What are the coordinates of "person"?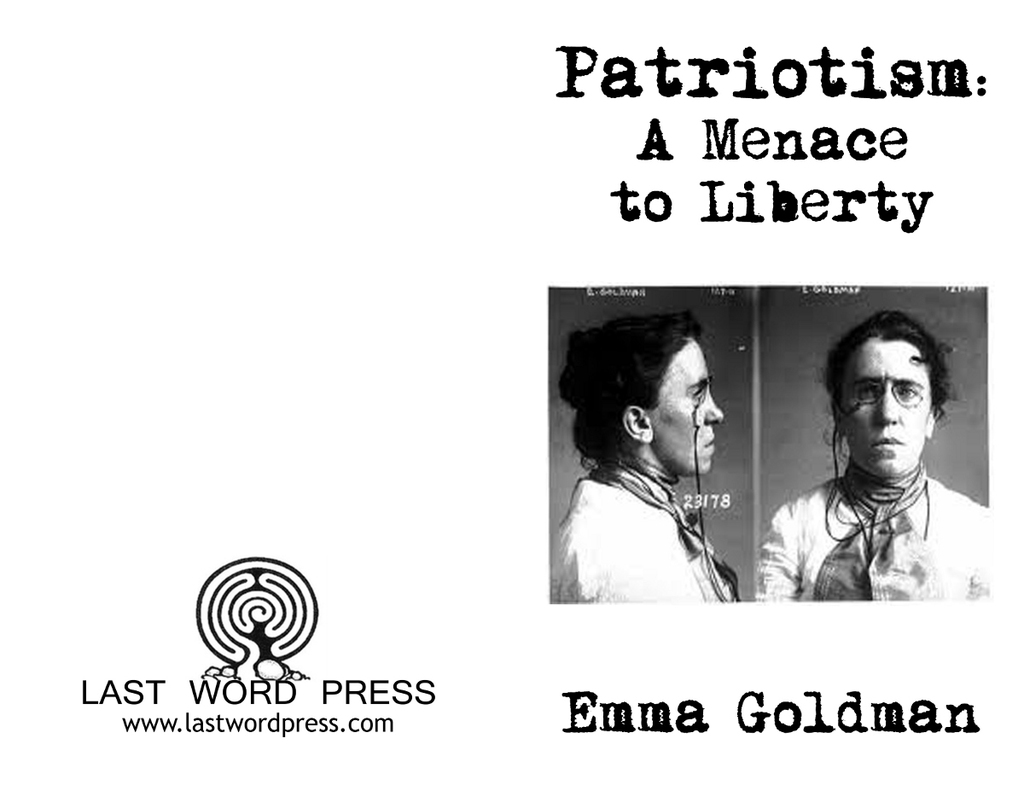
box=[753, 310, 993, 604].
